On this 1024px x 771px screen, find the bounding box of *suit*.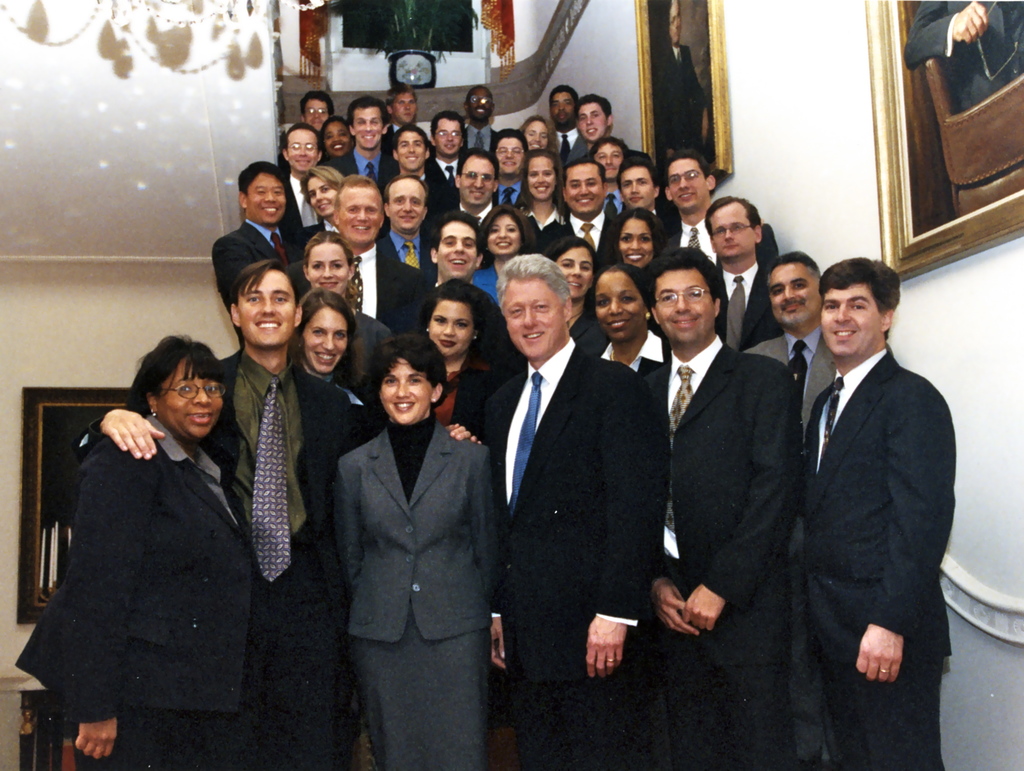
Bounding box: [286, 174, 323, 229].
